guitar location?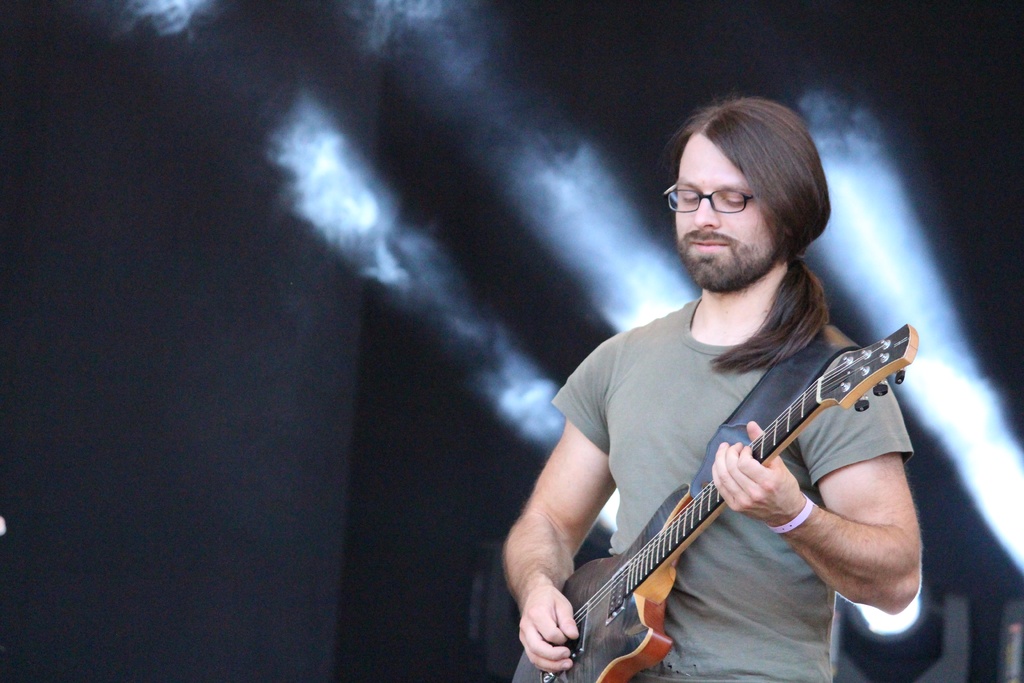
x1=508 y1=318 x2=920 y2=682
